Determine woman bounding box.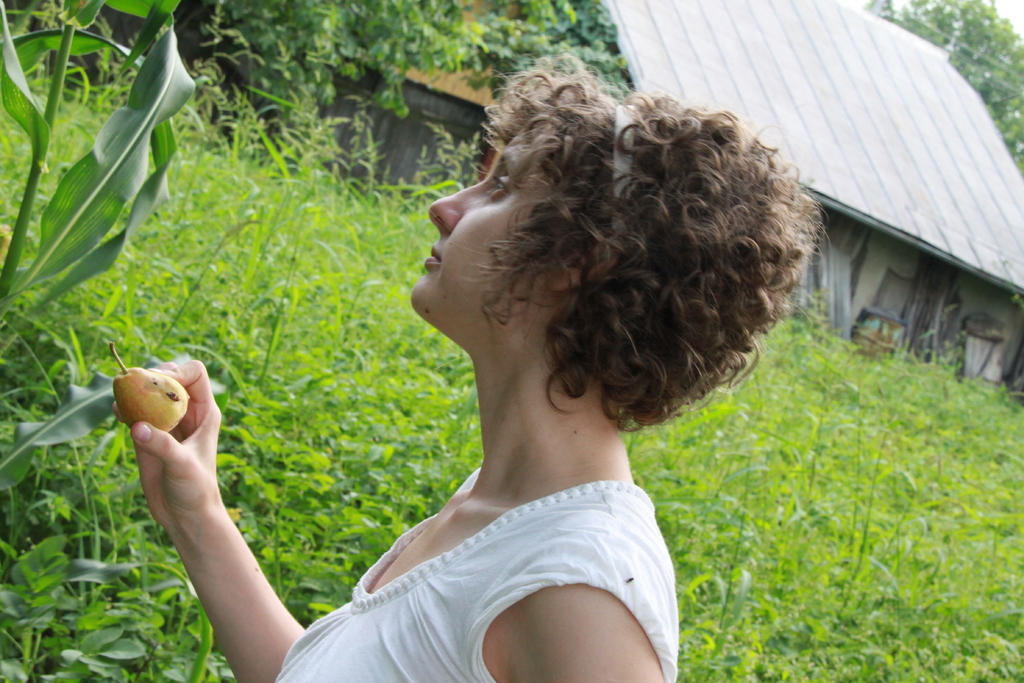
Determined: [253, 31, 790, 670].
